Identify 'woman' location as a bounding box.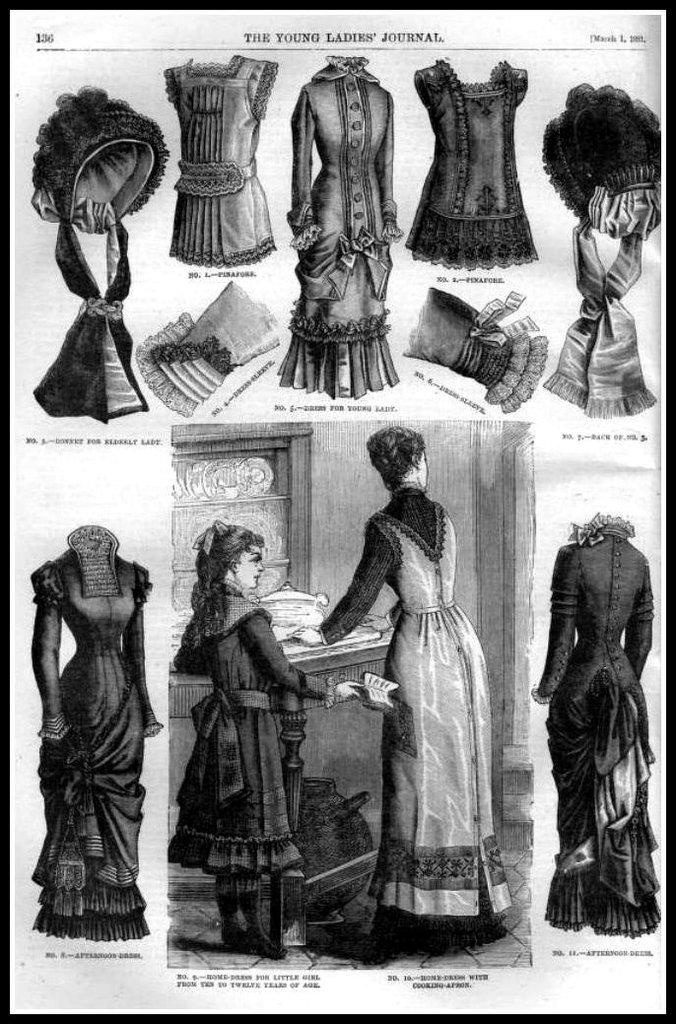
(x1=159, y1=512, x2=370, y2=967).
